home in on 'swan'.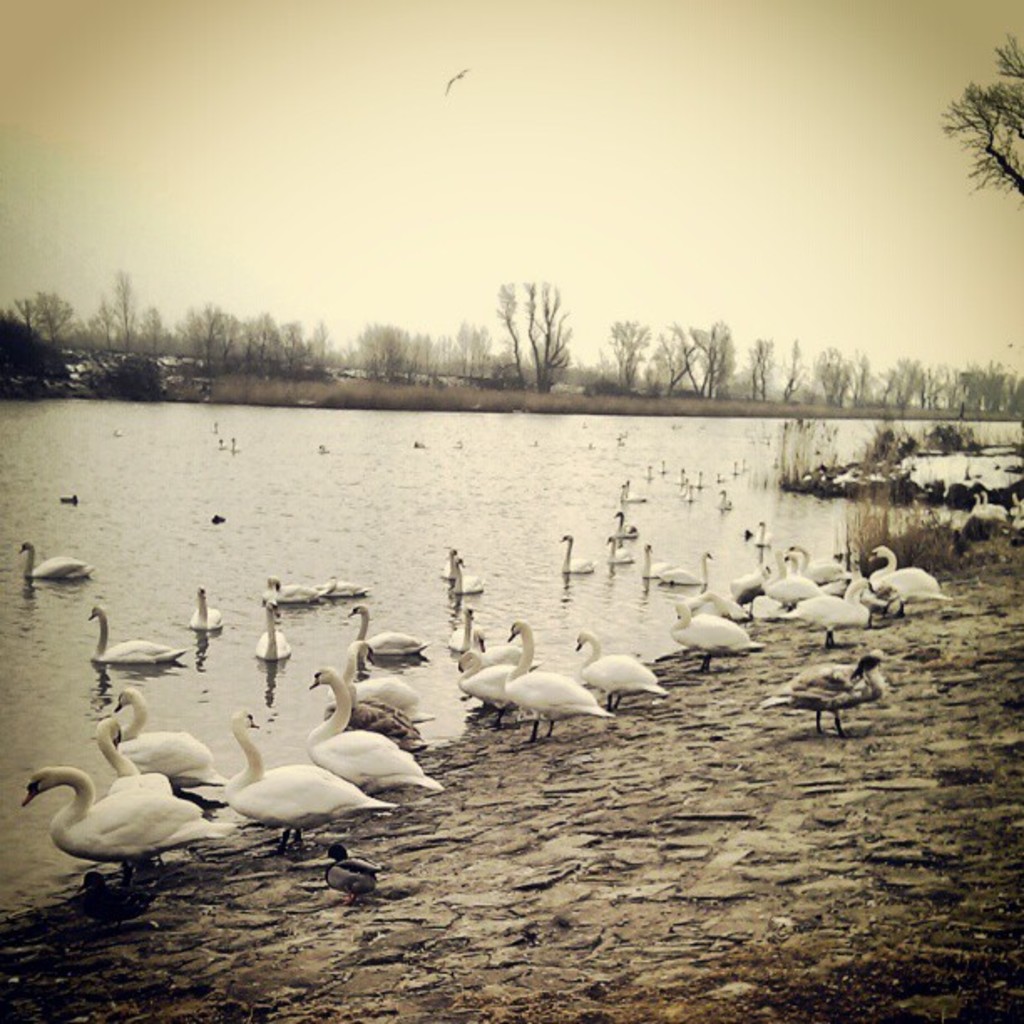
Homed in at [254, 574, 320, 606].
